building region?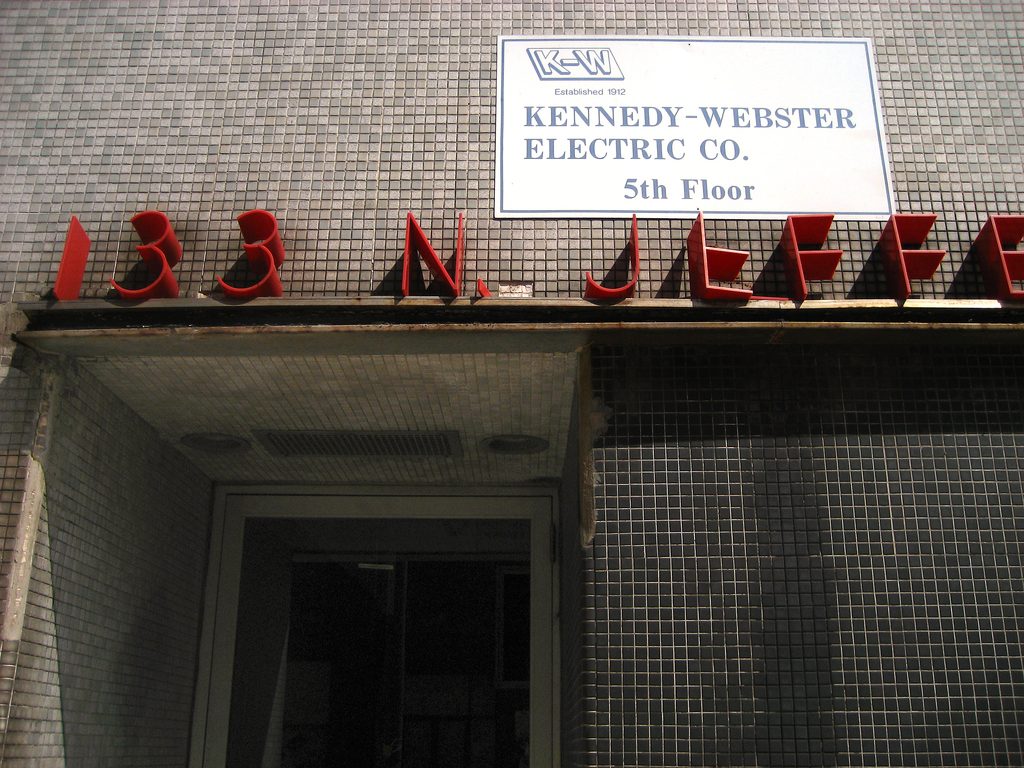
(left=0, top=0, right=1023, bottom=767)
